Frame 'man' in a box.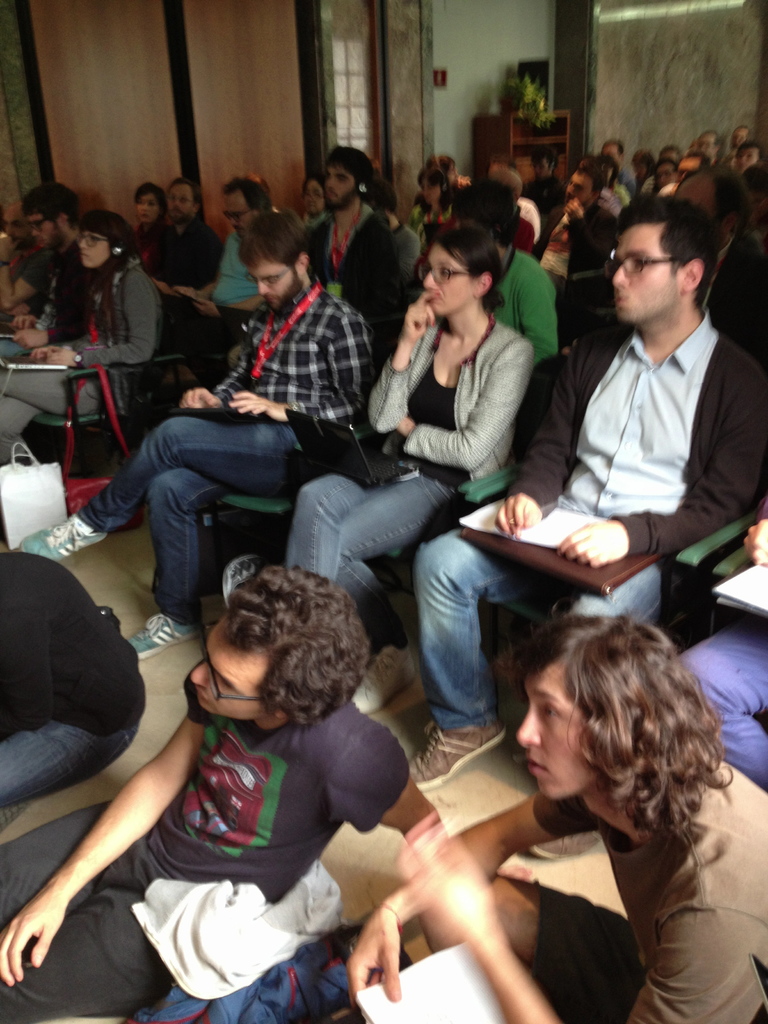
528 159 633 290.
